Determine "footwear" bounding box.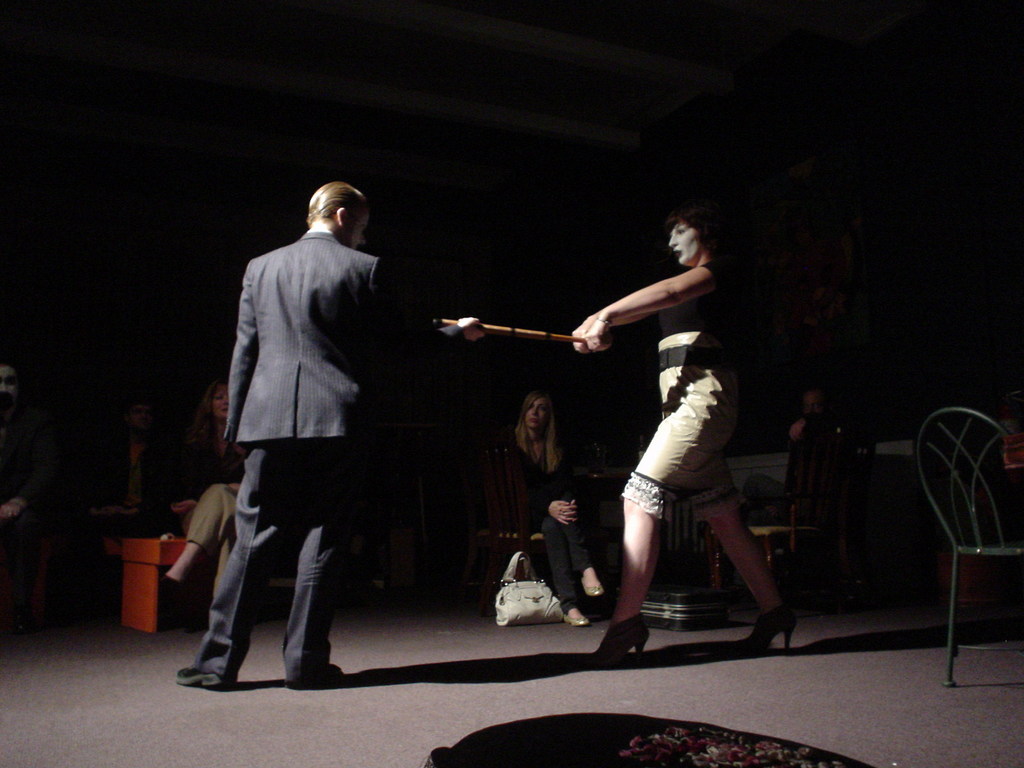
Determined: <box>173,609,243,696</box>.
